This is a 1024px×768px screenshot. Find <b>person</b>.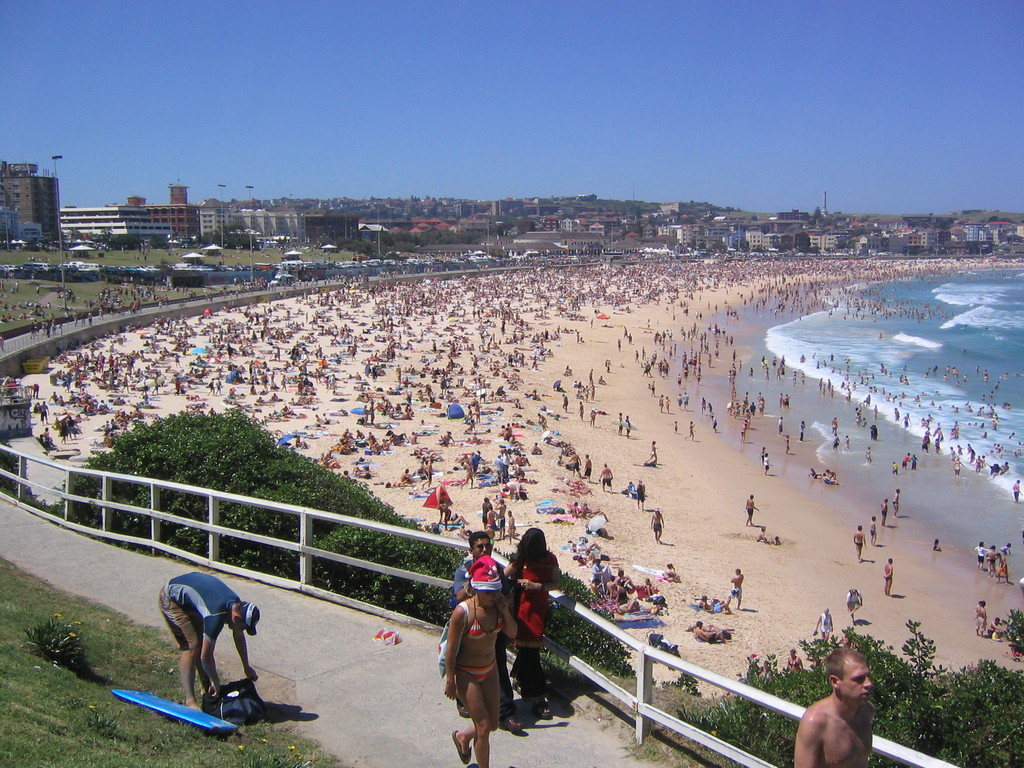
Bounding box: 796:646:876:767.
